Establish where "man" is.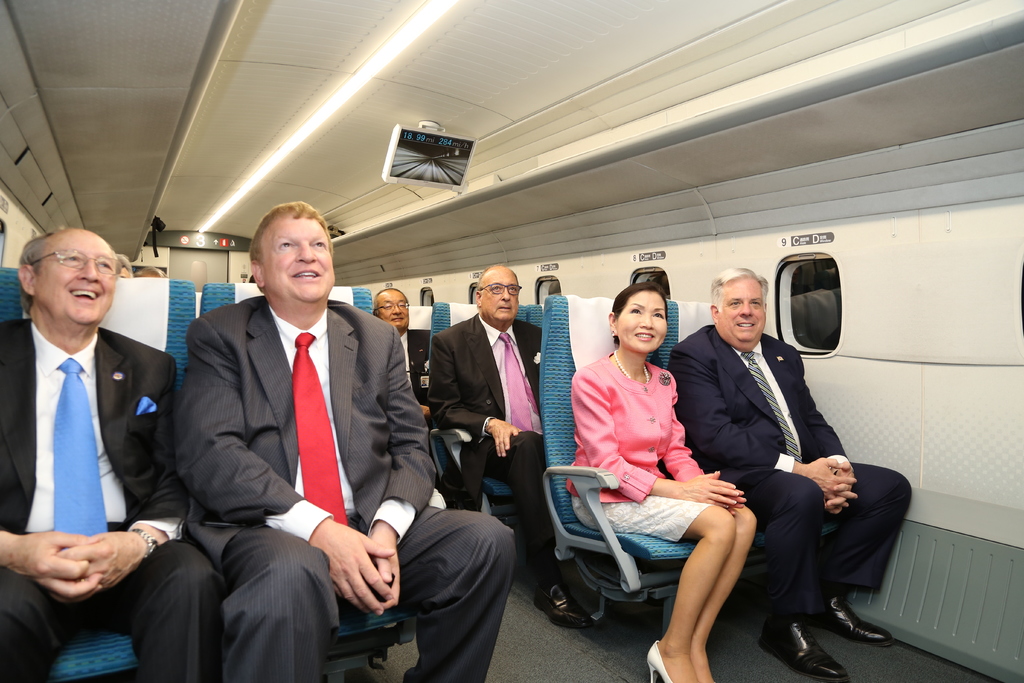
Established at (left=0, top=224, right=215, bottom=682).
